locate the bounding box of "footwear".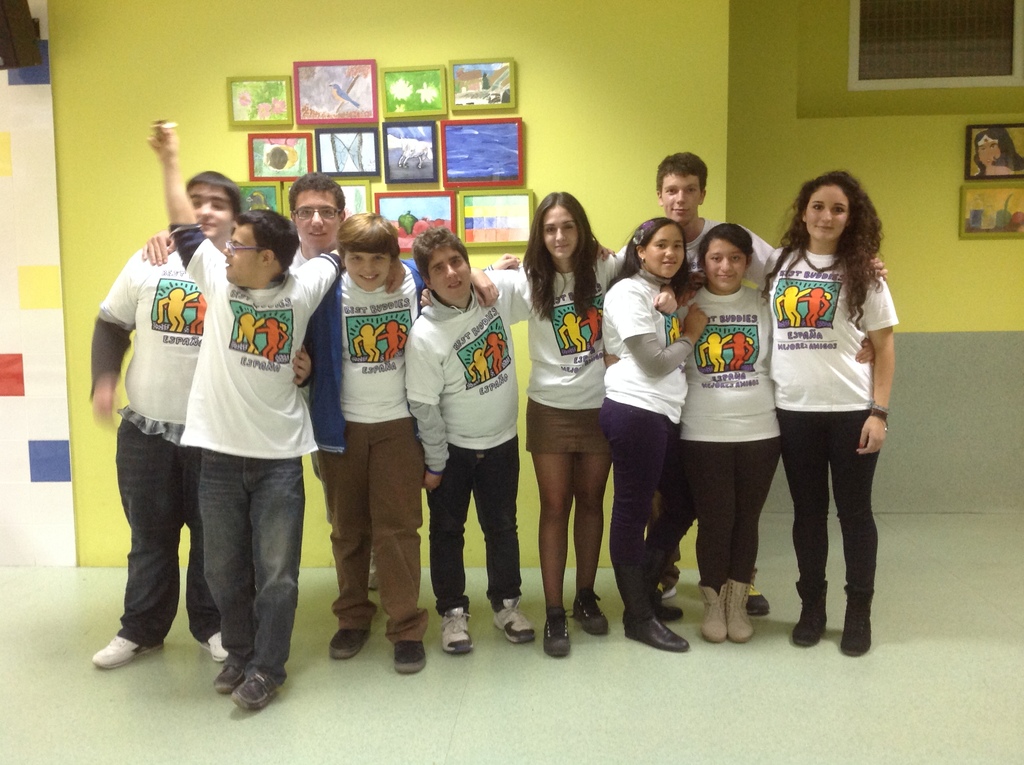
Bounding box: (left=195, top=652, right=279, bottom=720).
